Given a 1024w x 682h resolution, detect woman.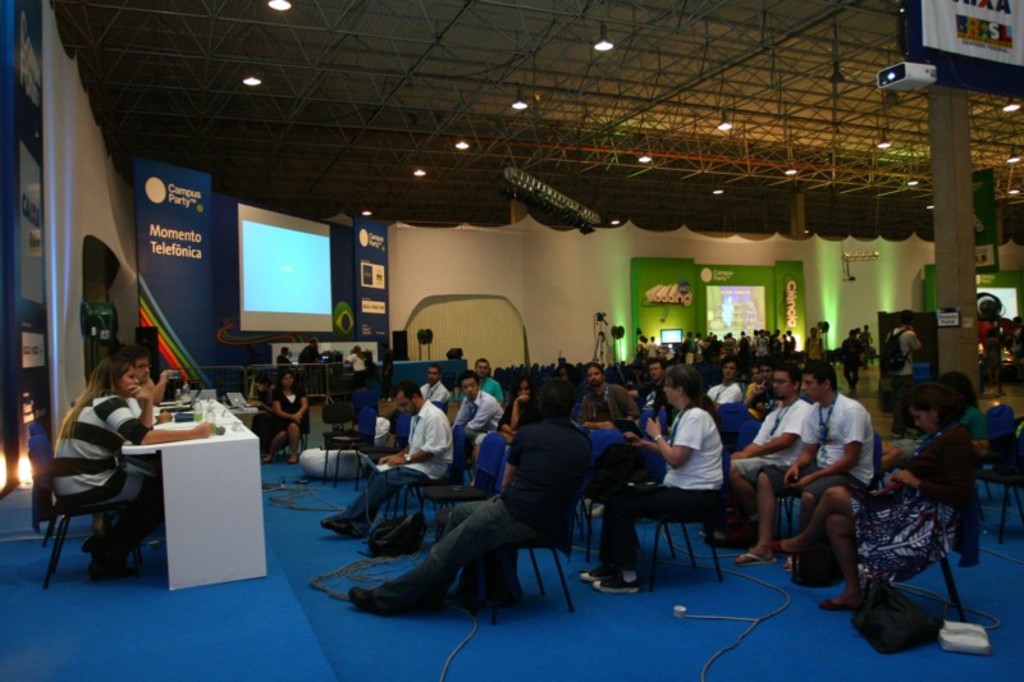
region(339, 347, 365, 392).
